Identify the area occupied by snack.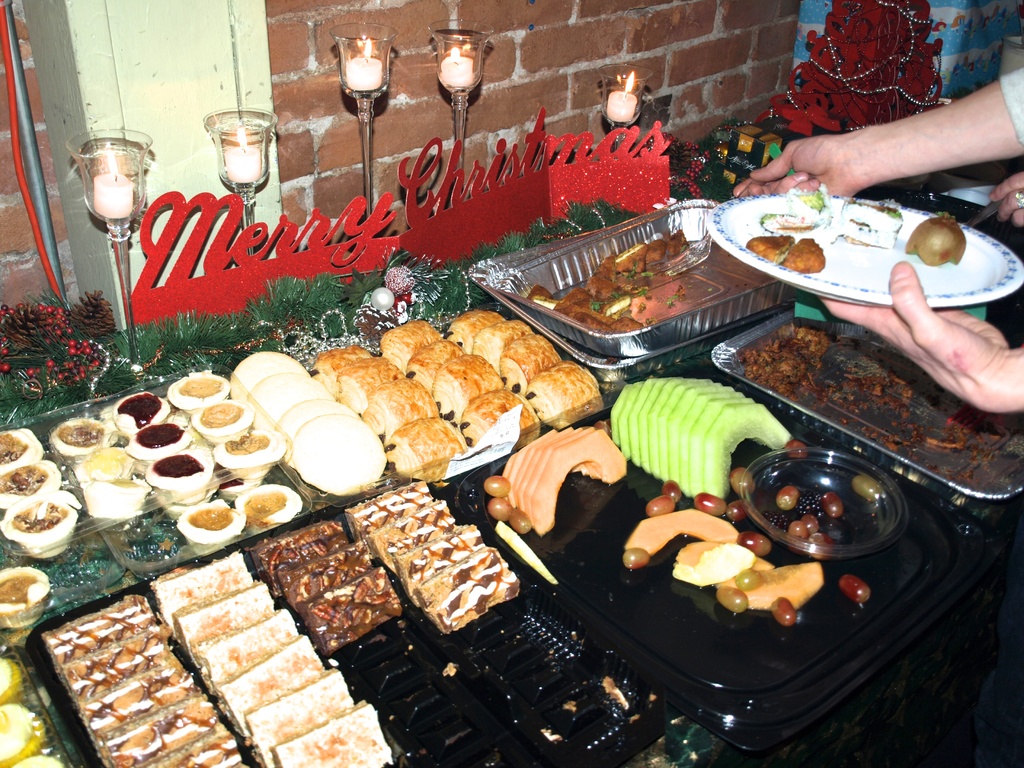
Area: <box>462,390,543,458</box>.
